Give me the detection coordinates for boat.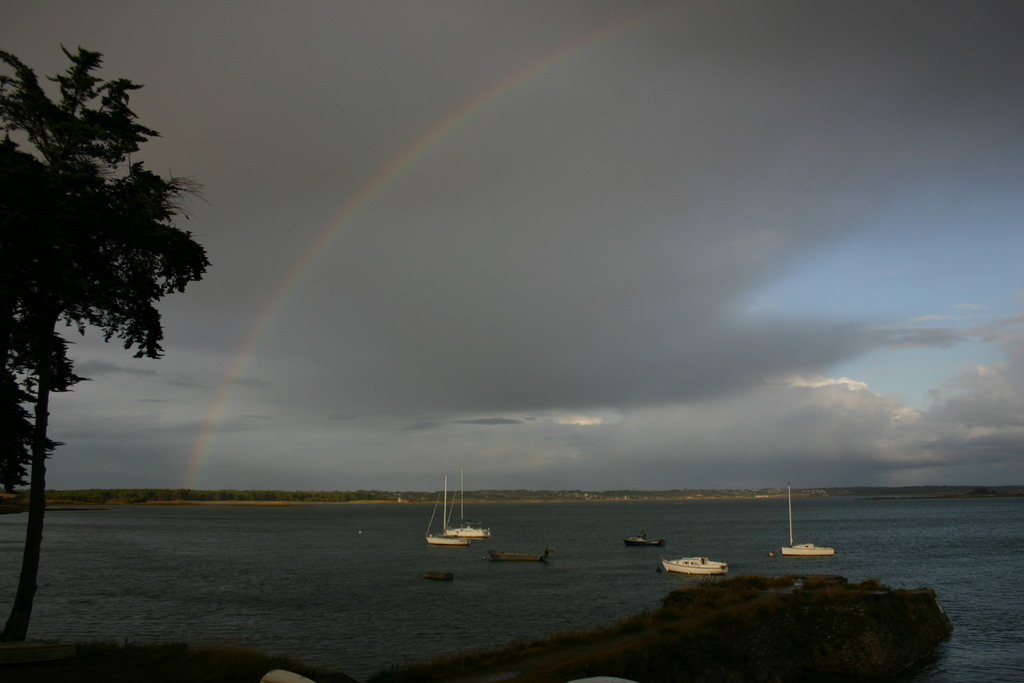
{"left": 781, "top": 483, "right": 834, "bottom": 553}.
